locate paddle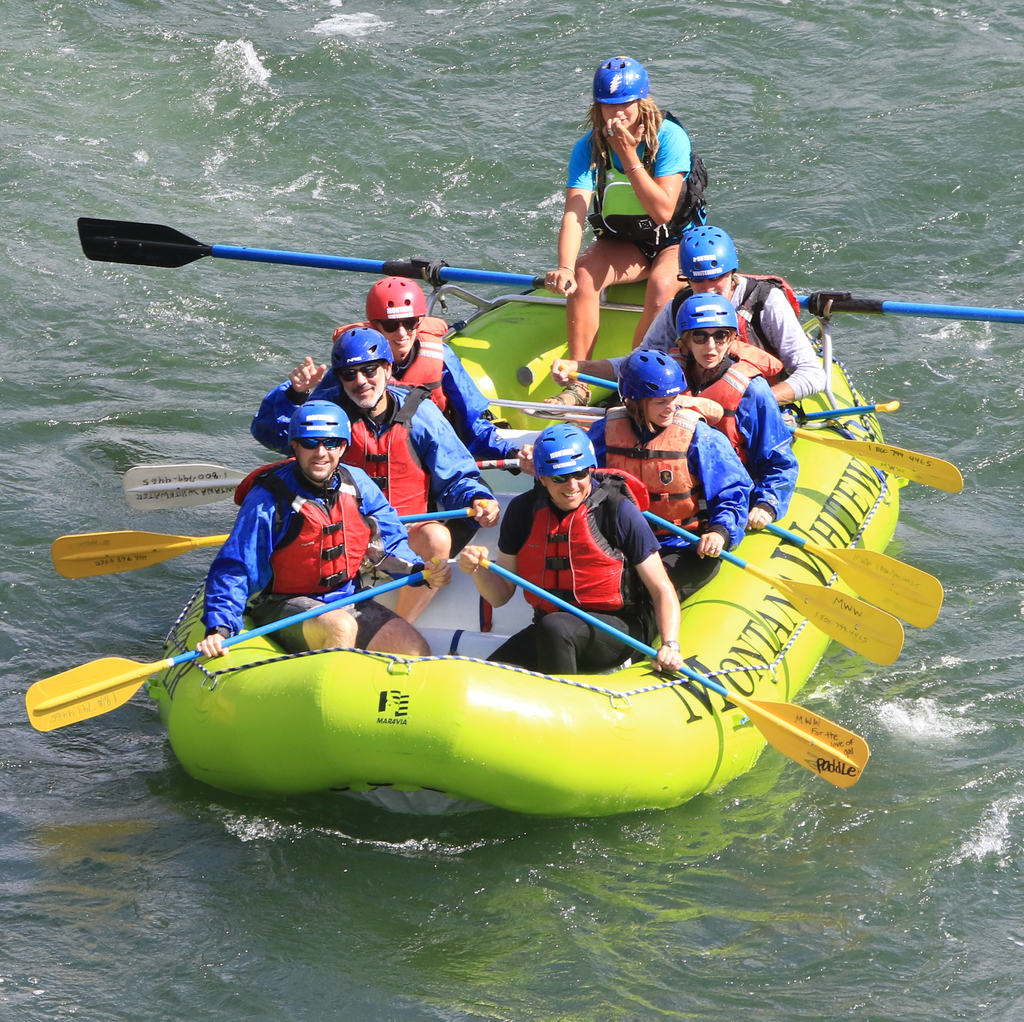
pyautogui.locateOnScreen(22, 569, 428, 733)
